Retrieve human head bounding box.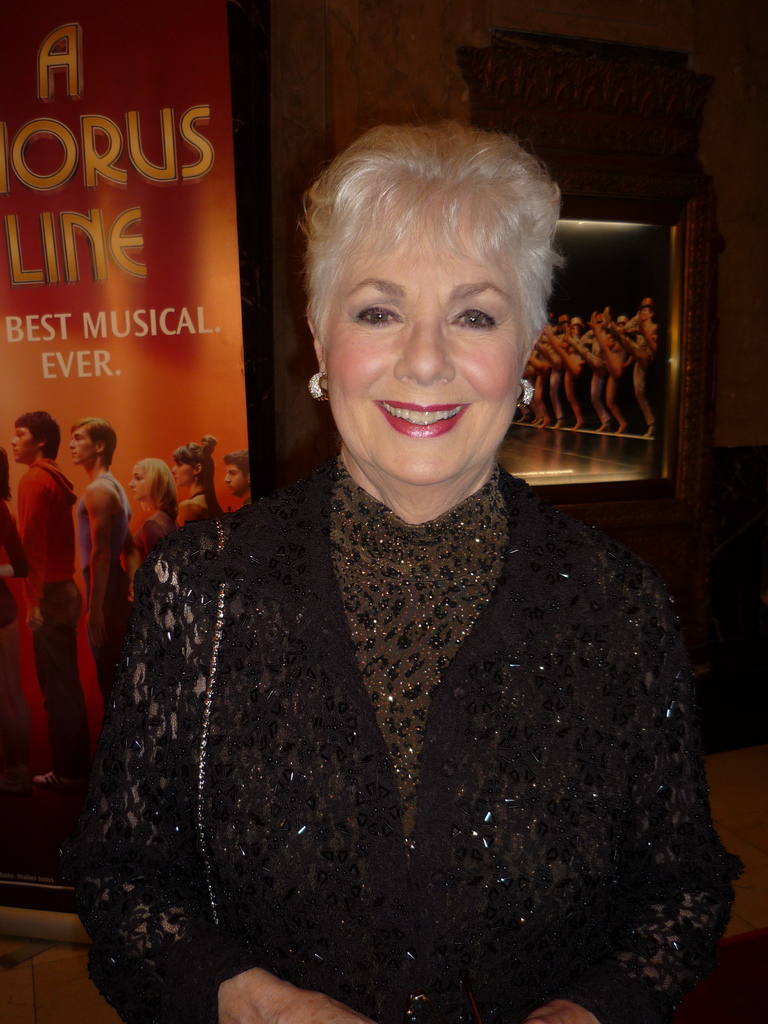
Bounding box: [7,413,56,466].
